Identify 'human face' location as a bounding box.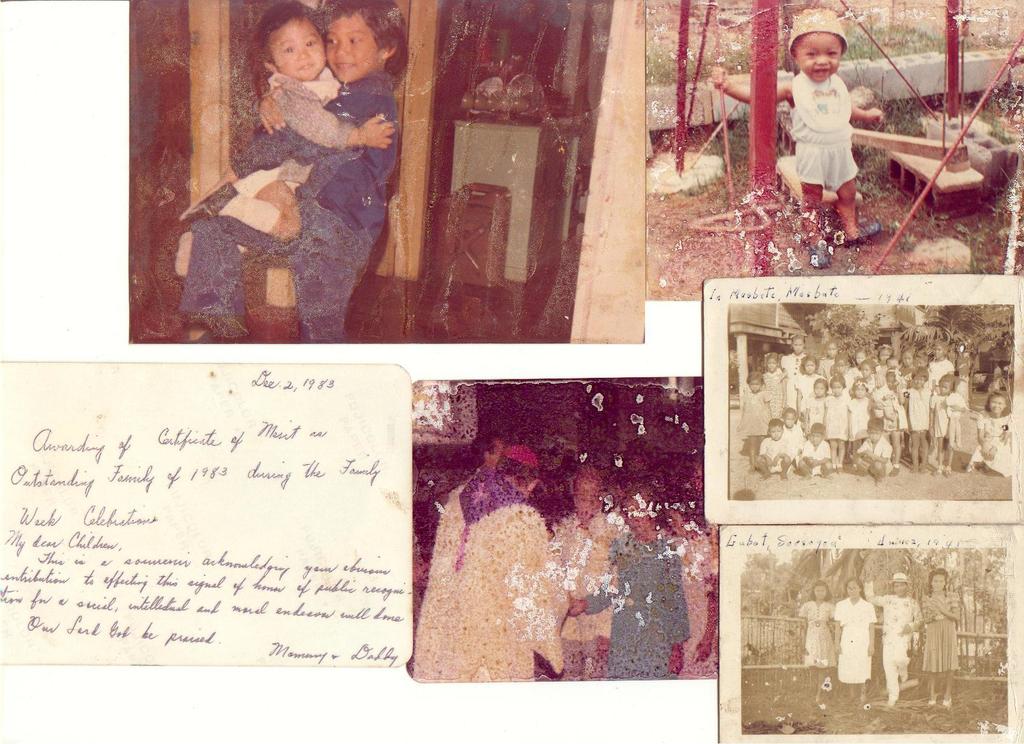
BBox(790, 30, 843, 85).
